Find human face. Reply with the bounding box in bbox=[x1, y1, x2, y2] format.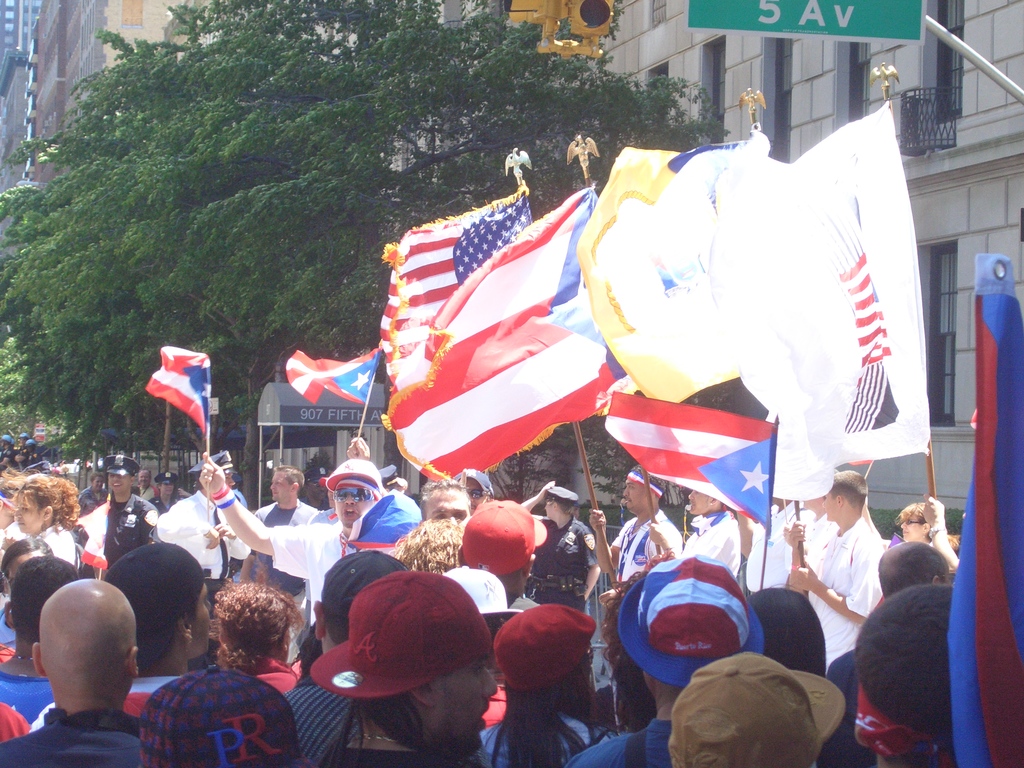
bbox=[463, 477, 484, 505].
